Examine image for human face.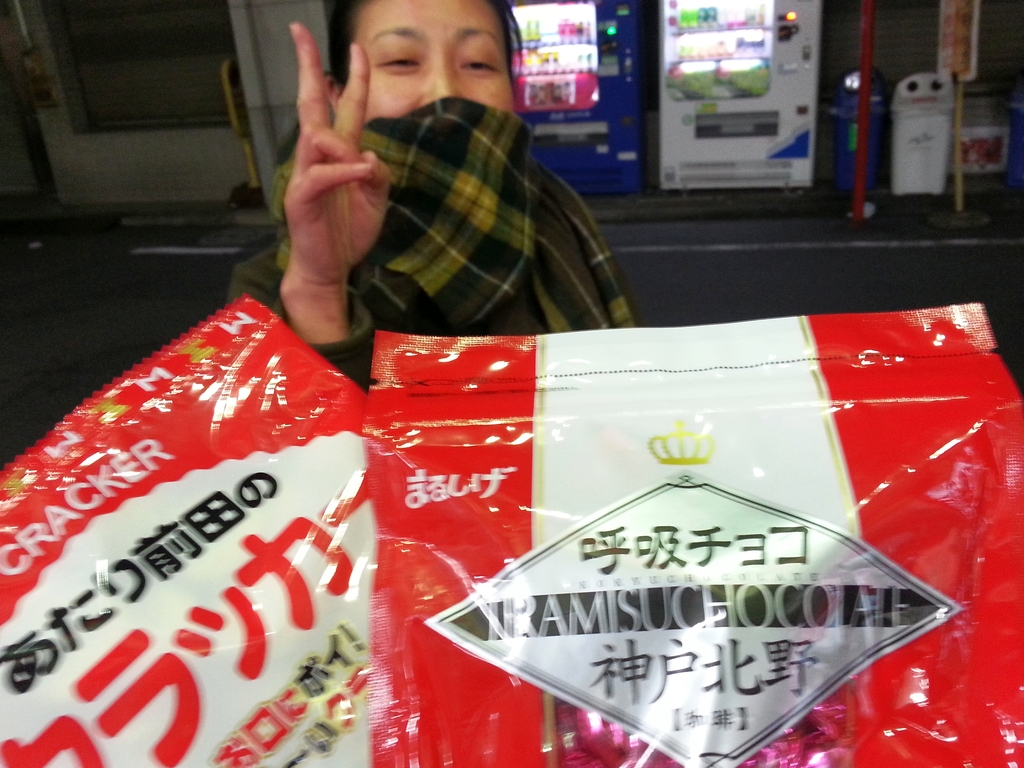
Examination result: {"left": 354, "top": 0, "right": 516, "bottom": 120}.
